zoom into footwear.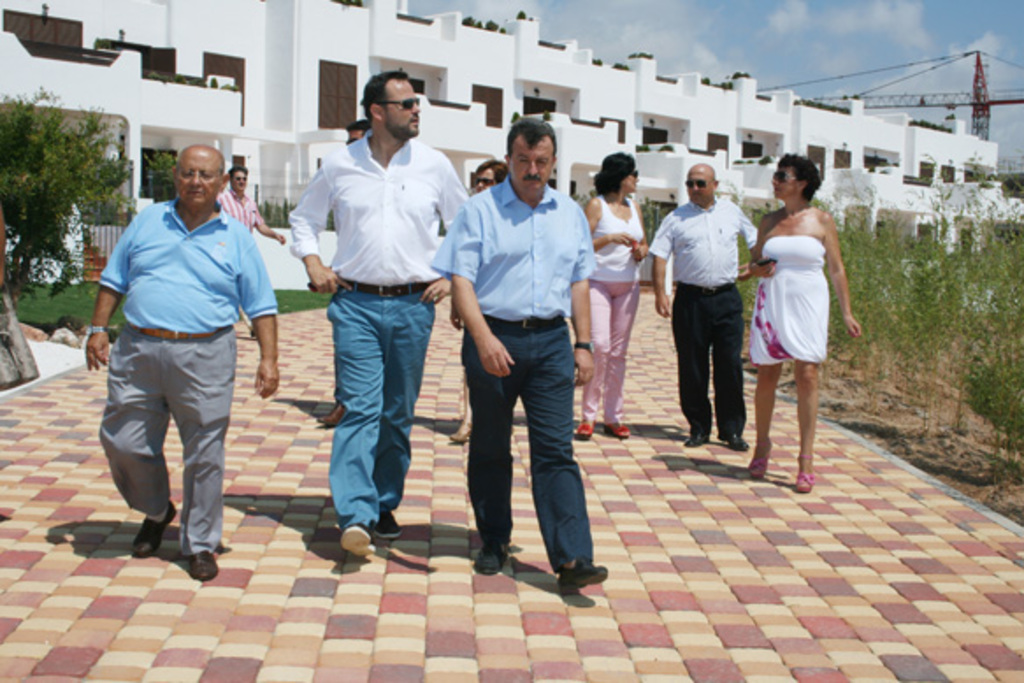
Zoom target: <bbox>184, 543, 220, 579</bbox>.
